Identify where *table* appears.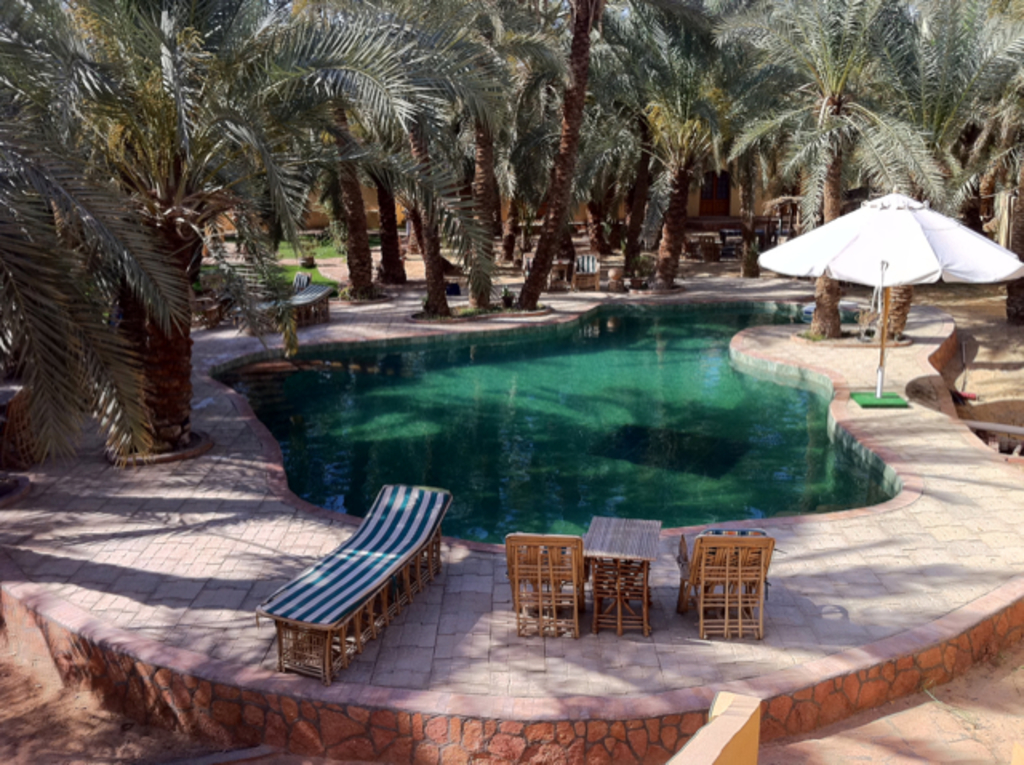
Appears at x1=584, y1=511, x2=659, y2=637.
